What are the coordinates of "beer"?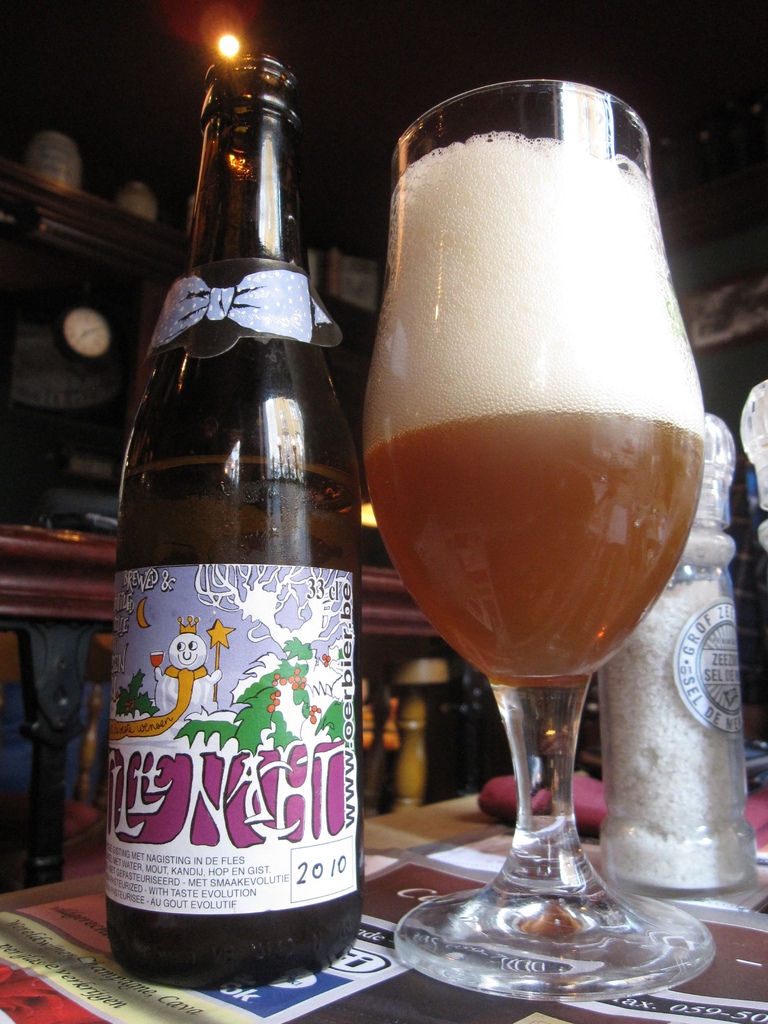
(105, 57, 372, 979).
